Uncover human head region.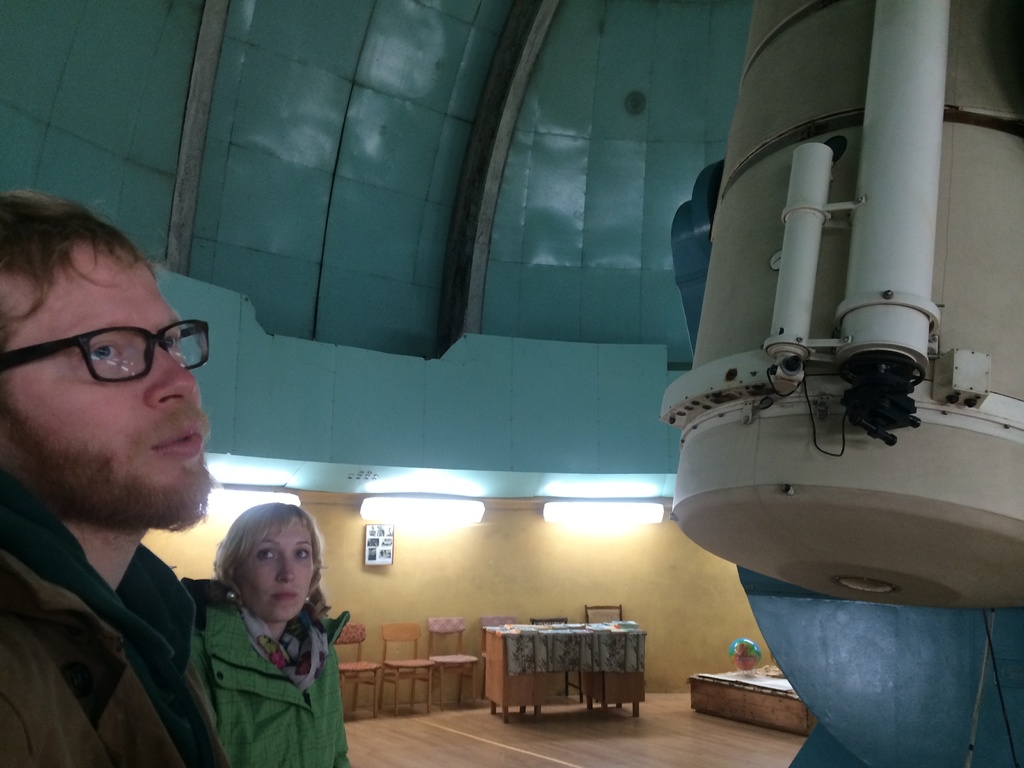
Uncovered: pyautogui.locateOnScreen(0, 184, 223, 533).
